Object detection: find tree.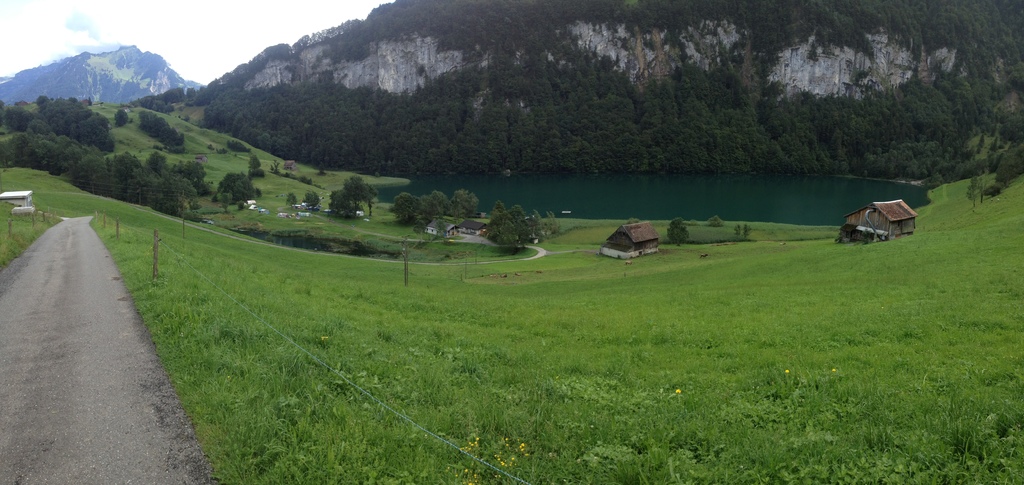
pyautogui.locateOnScreen(433, 215, 446, 239).
